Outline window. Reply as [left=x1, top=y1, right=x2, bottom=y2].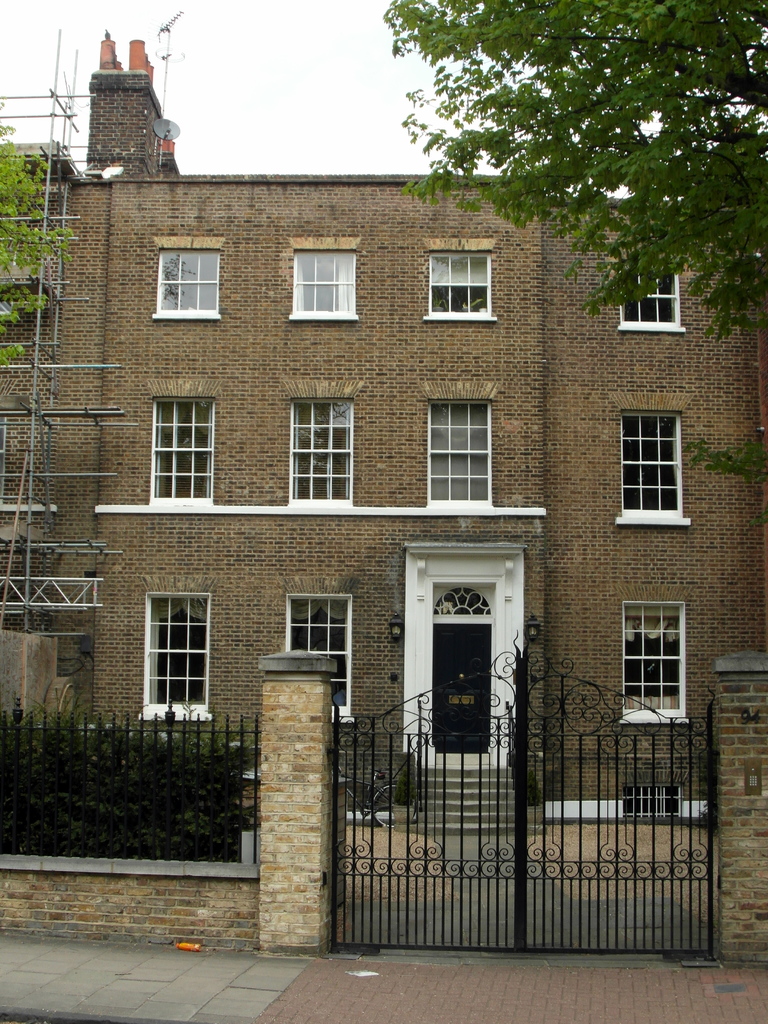
[left=422, top=399, right=494, bottom=506].
